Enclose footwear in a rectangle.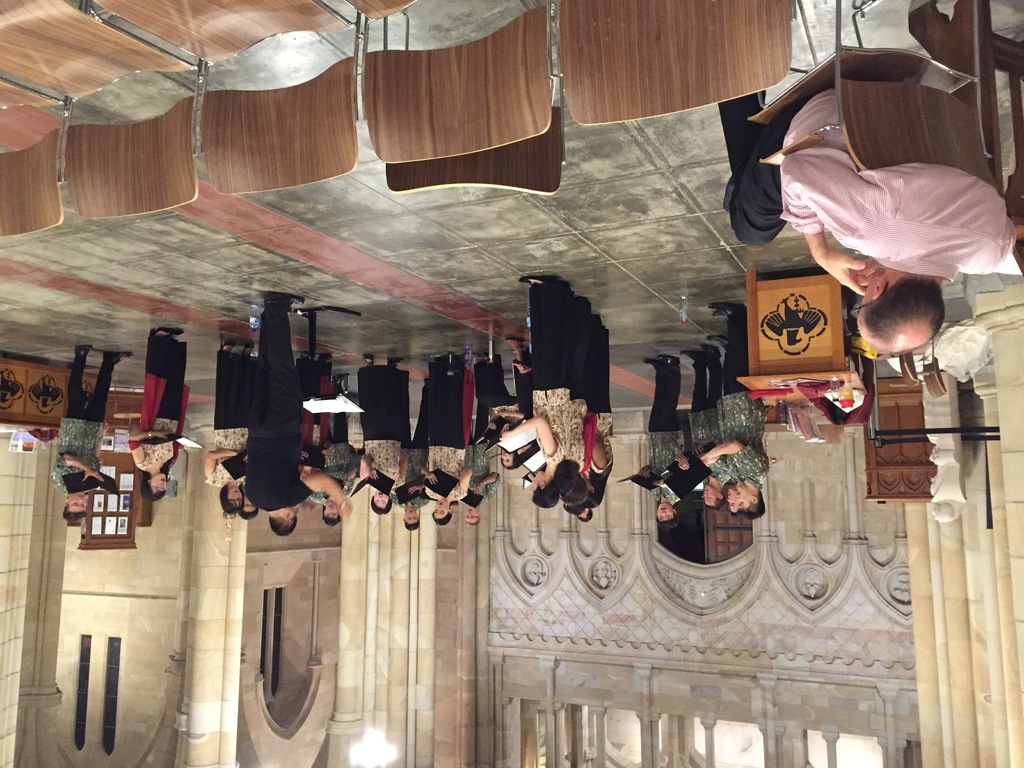
428/351/444/367.
